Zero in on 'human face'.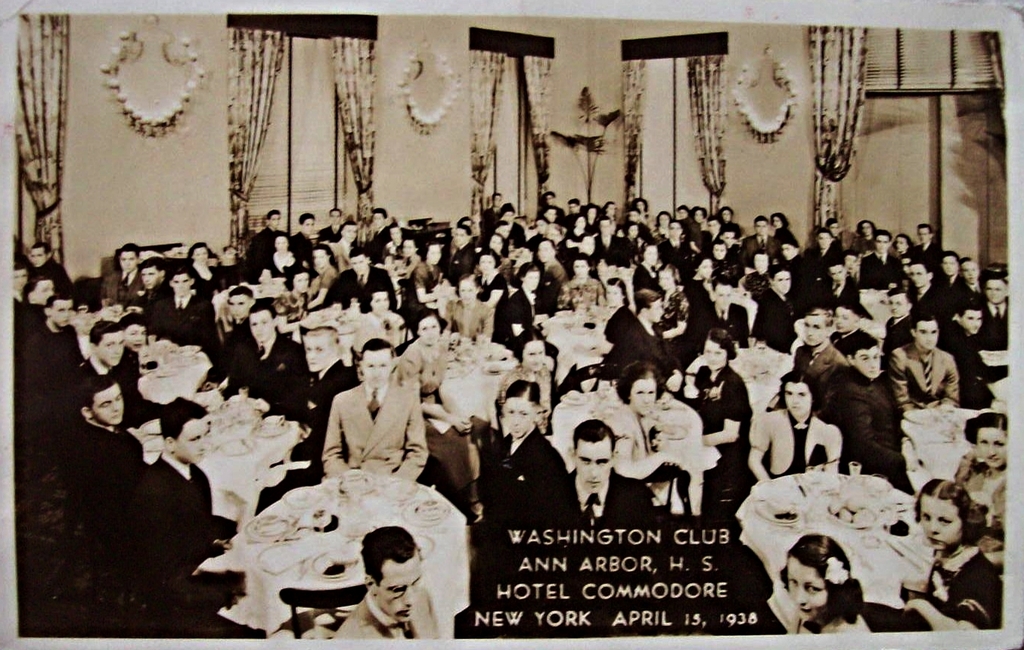
Zeroed in: x1=964 y1=314 x2=983 y2=333.
